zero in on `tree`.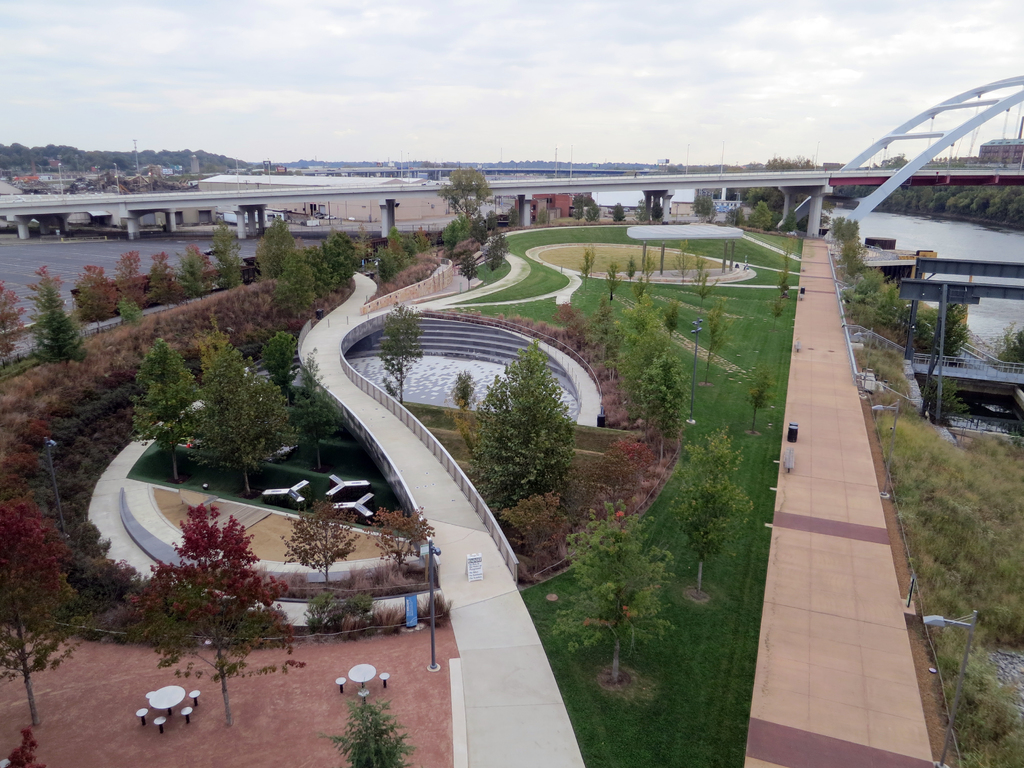
Zeroed in: crop(126, 342, 216, 484).
